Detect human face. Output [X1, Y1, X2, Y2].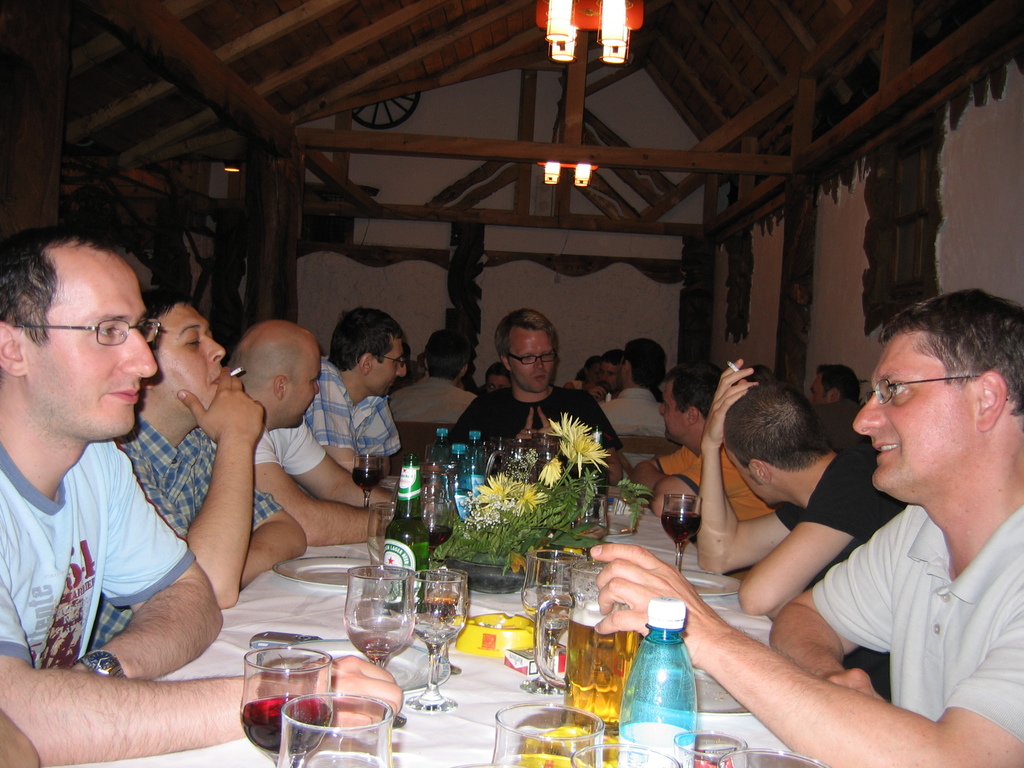
[282, 357, 321, 426].
